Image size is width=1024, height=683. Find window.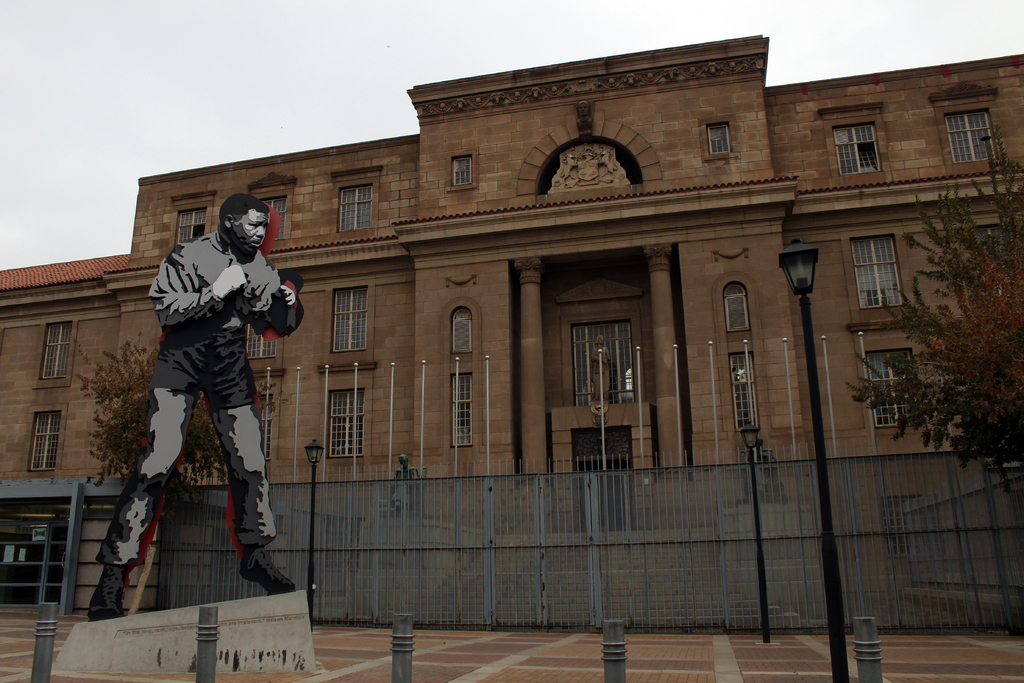
{"left": 328, "top": 392, "right": 365, "bottom": 456}.
